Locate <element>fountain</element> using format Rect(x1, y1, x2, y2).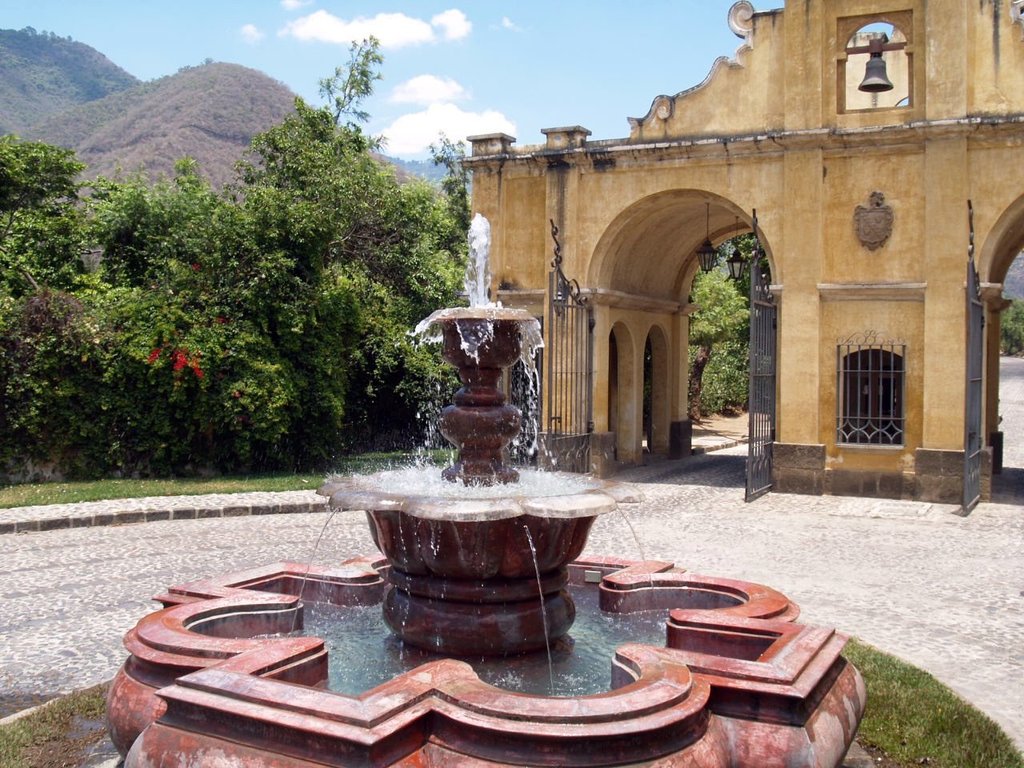
Rect(105, 211, 866, 767).
